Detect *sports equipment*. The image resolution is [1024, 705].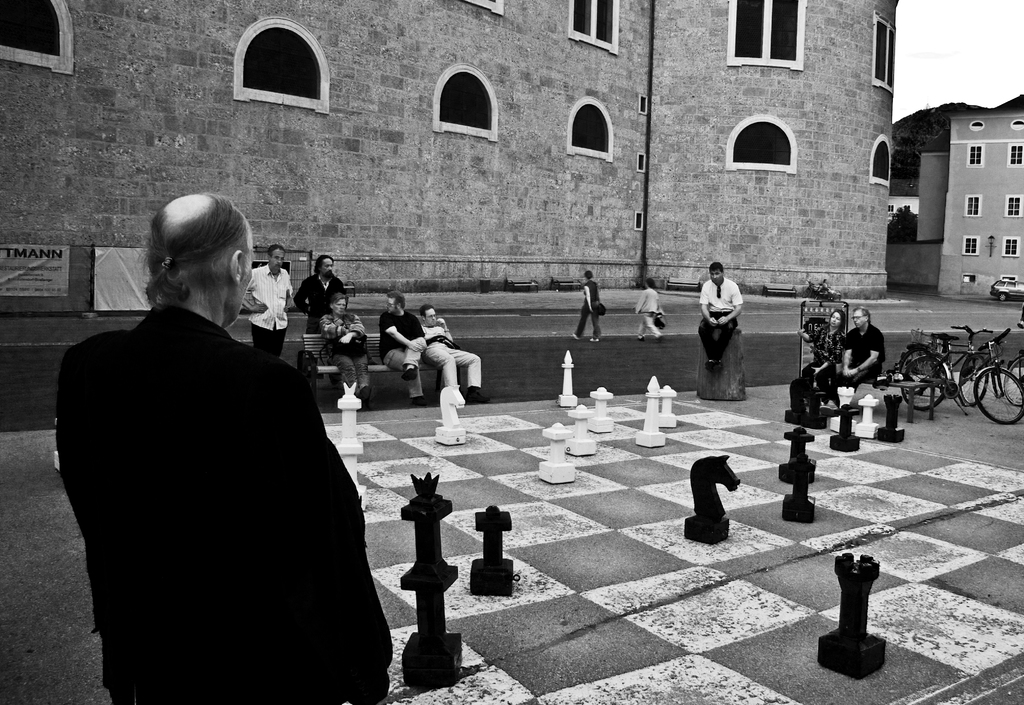
(x1=817, y1=552, x2=891, y2=687).
